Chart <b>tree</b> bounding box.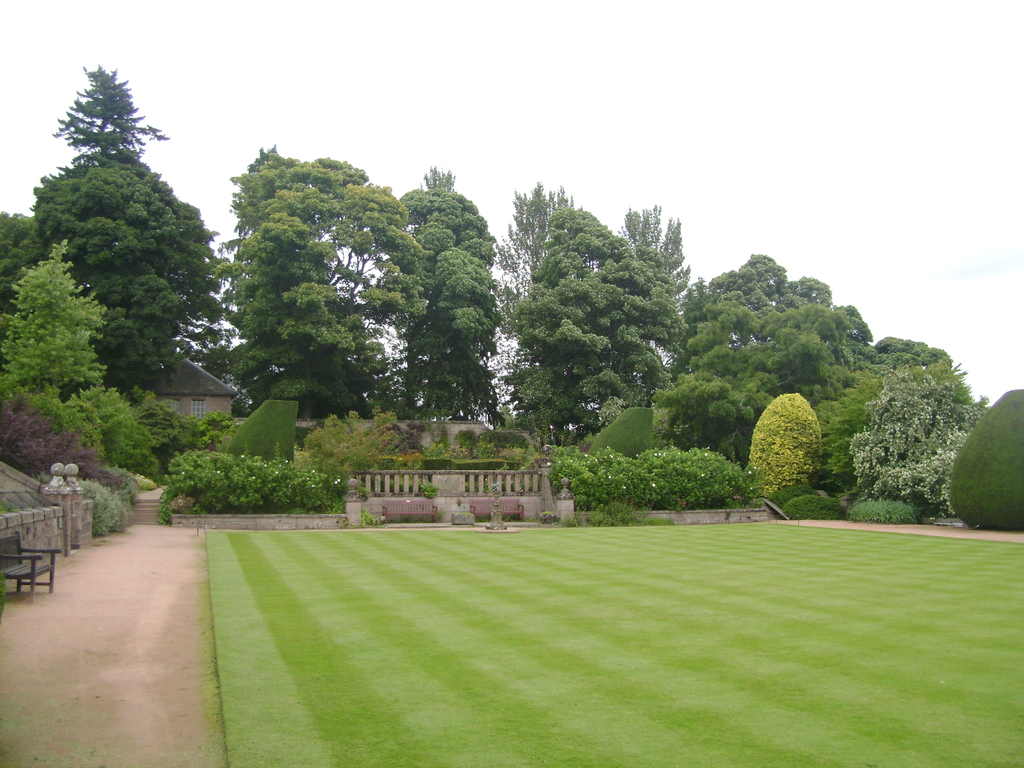
Charted: [left=739, top=389, right=823, bottom=508].
